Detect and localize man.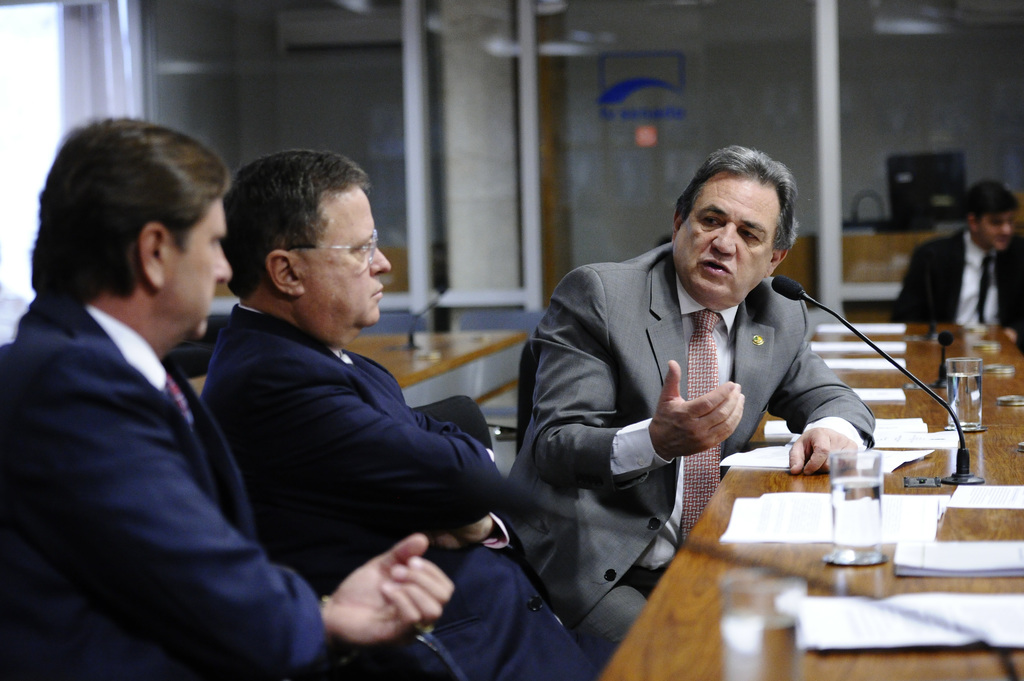
Localized at (left=191, top=146, right=605, bottom=680).
